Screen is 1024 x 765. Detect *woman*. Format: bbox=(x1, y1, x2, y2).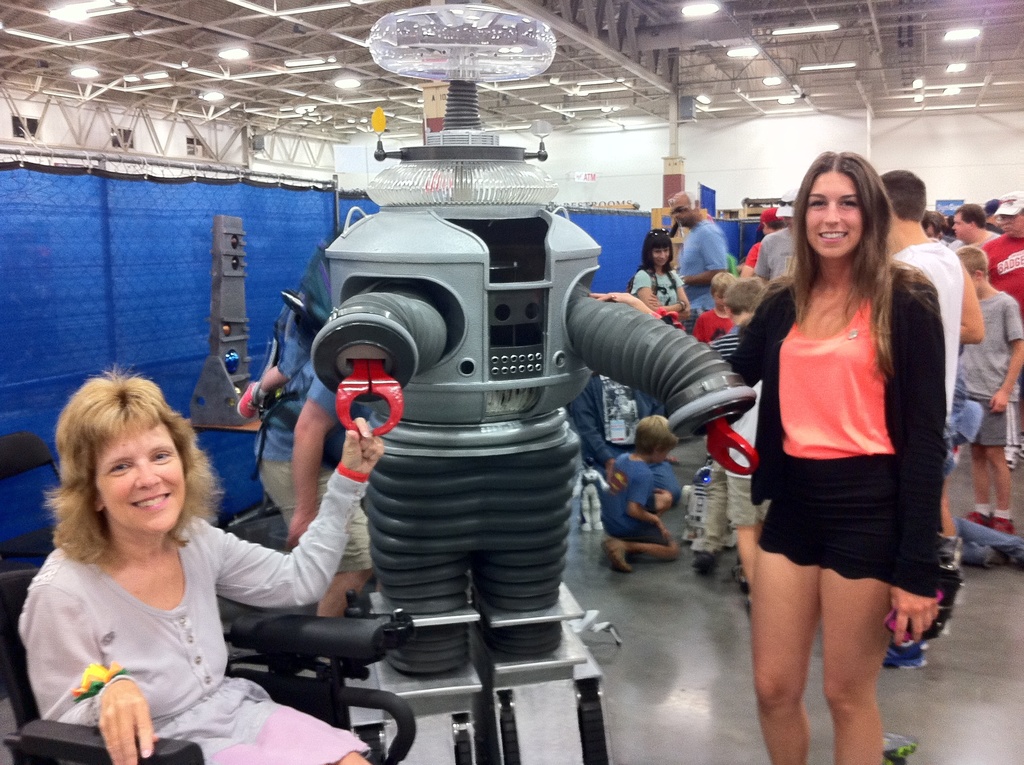
bbox=(19, 377, 309, 756).
